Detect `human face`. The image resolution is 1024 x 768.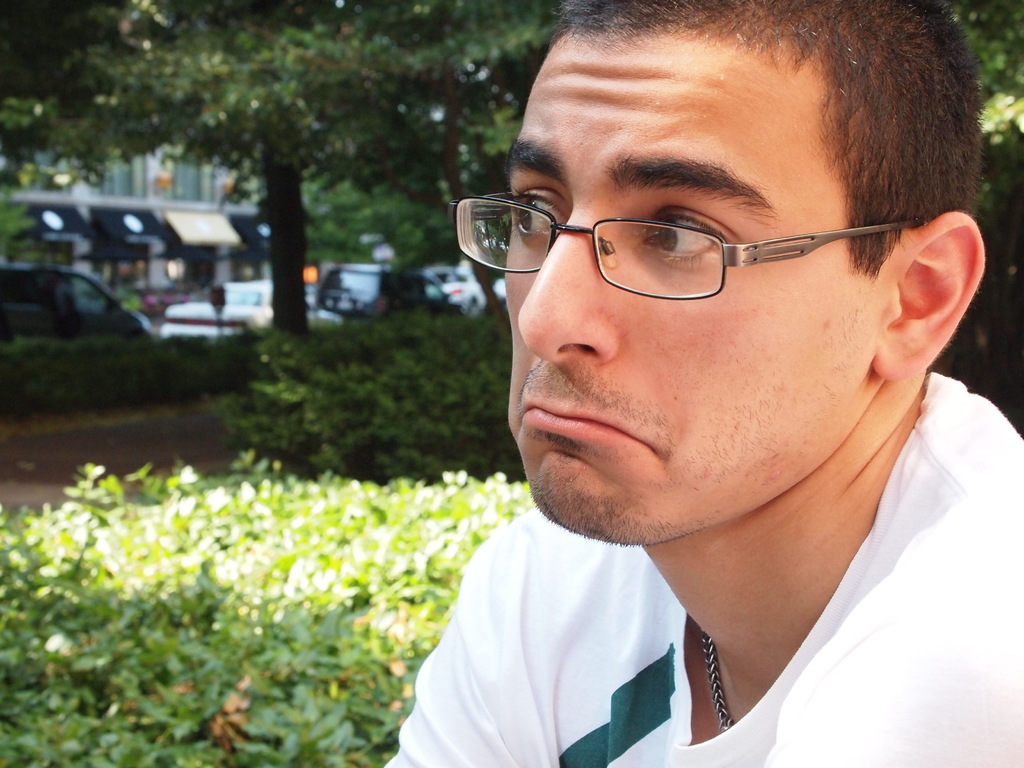
504, 35, 879, 547.
